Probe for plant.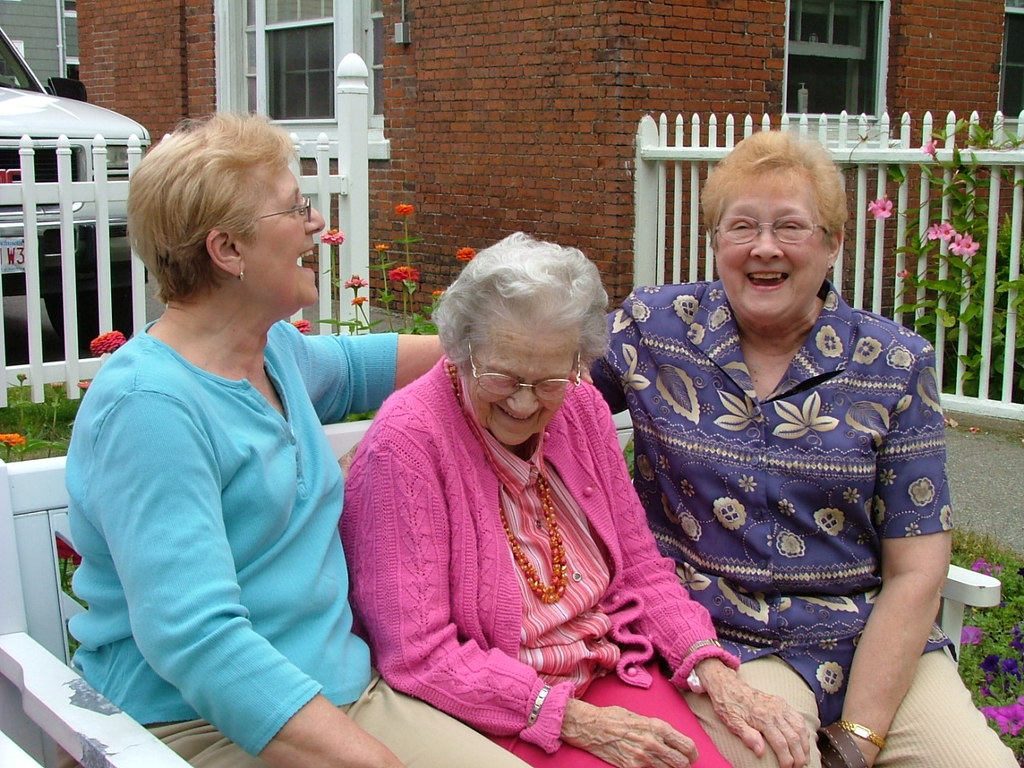
Probe result: (0, 432, 26, 462).
